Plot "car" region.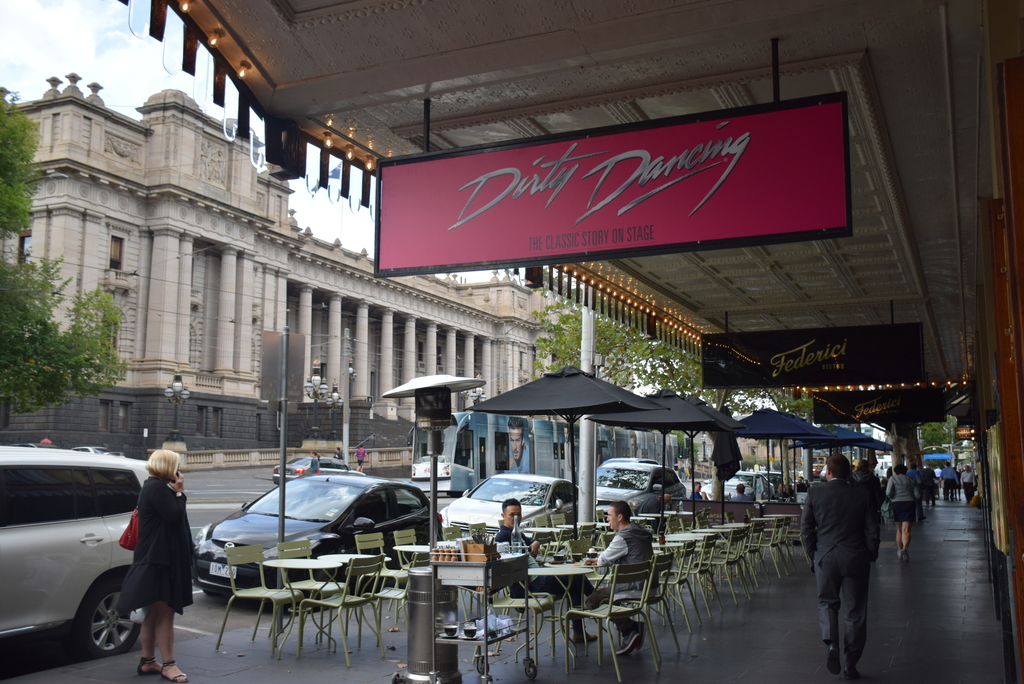
Plotted at rect(598, 457, 659, 467).
